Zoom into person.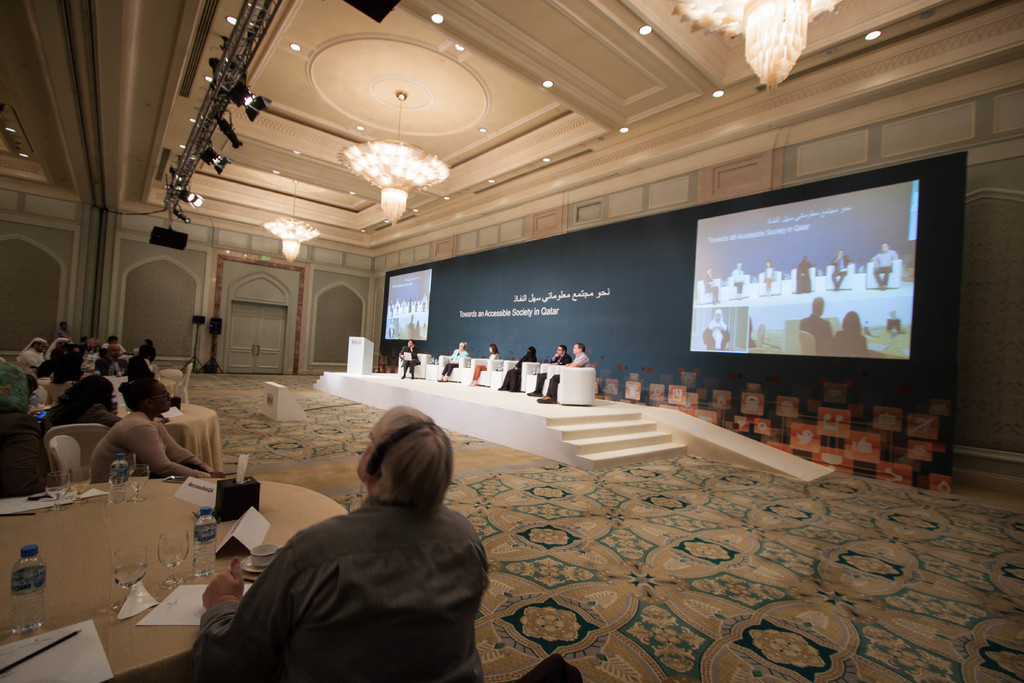
Zoom target: l=138, t=340, r=159, b=363.
